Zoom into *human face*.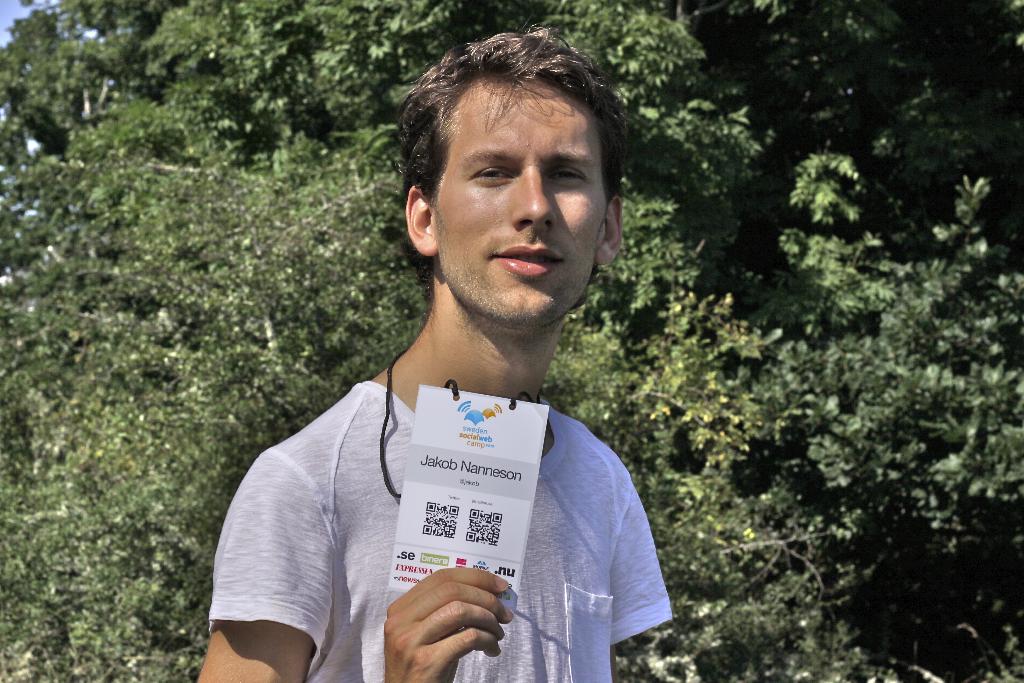
Zoom target: l=437, t=85, r=605, b=325.
